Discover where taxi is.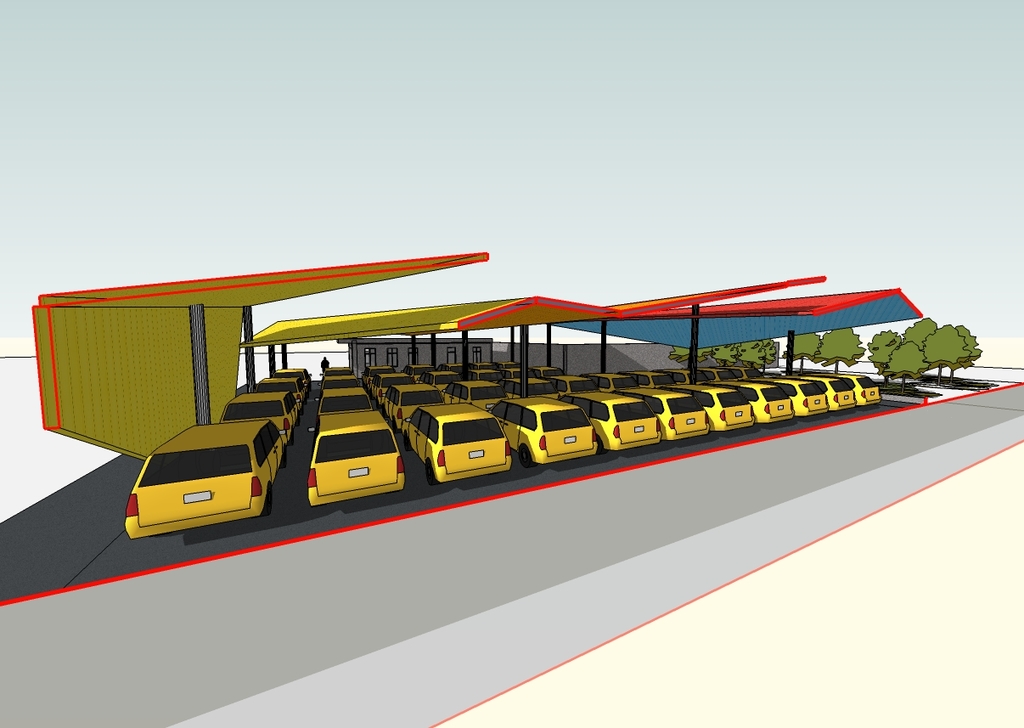
Discovered at [x1=385, y1=380, x2=437, y2=429].
